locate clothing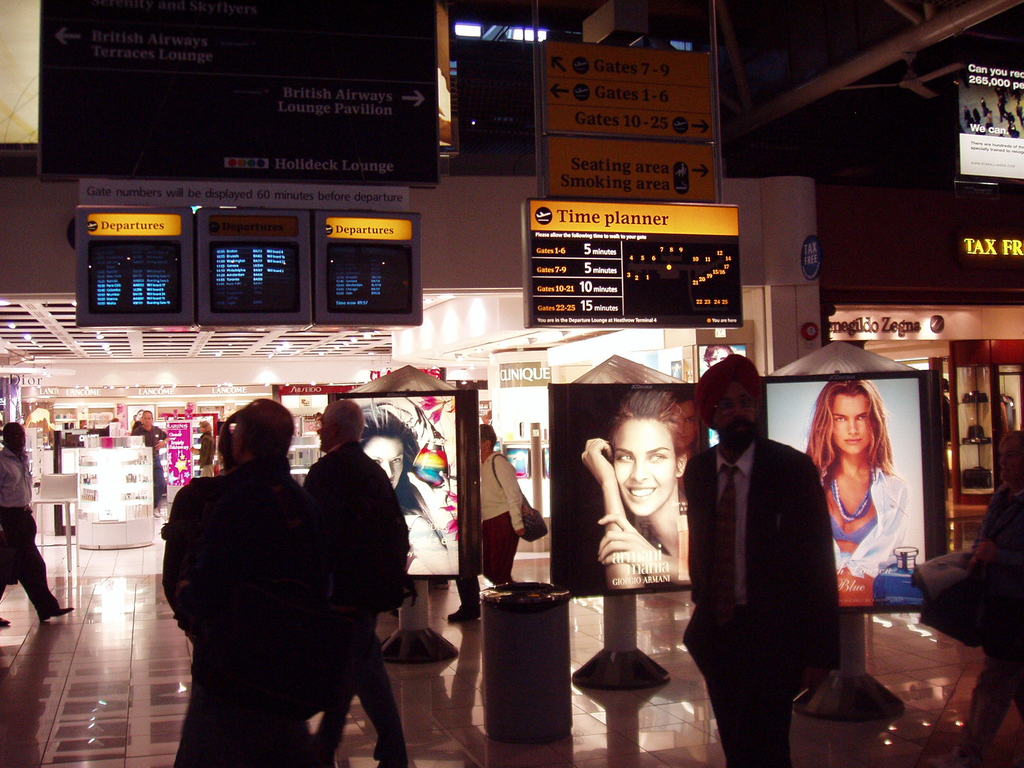
156/454/321/766
